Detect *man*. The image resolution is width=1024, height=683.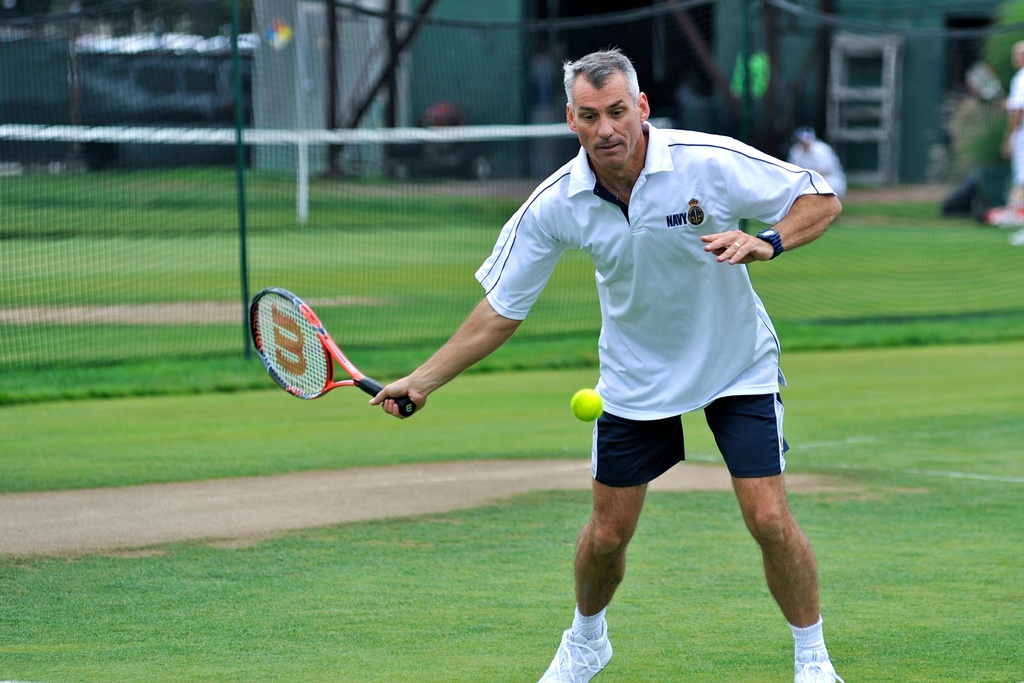
bbox(781, 120, 856, 200).
